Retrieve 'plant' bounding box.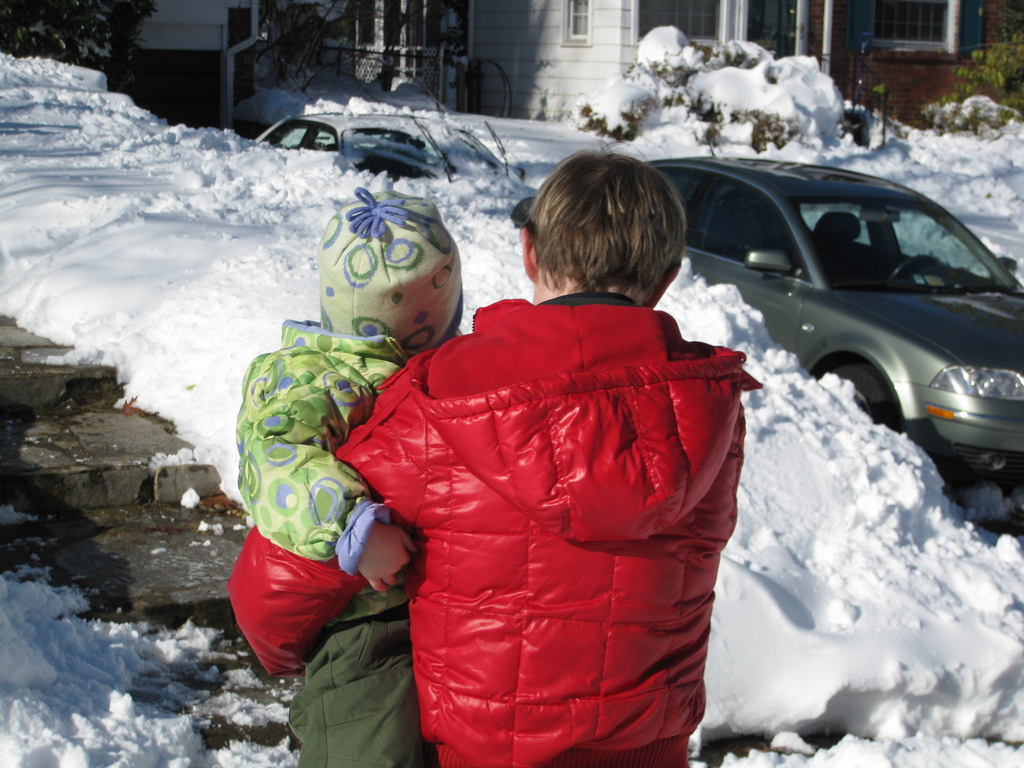
Bounding box: l=950, t=1, r=1023, b=124.
